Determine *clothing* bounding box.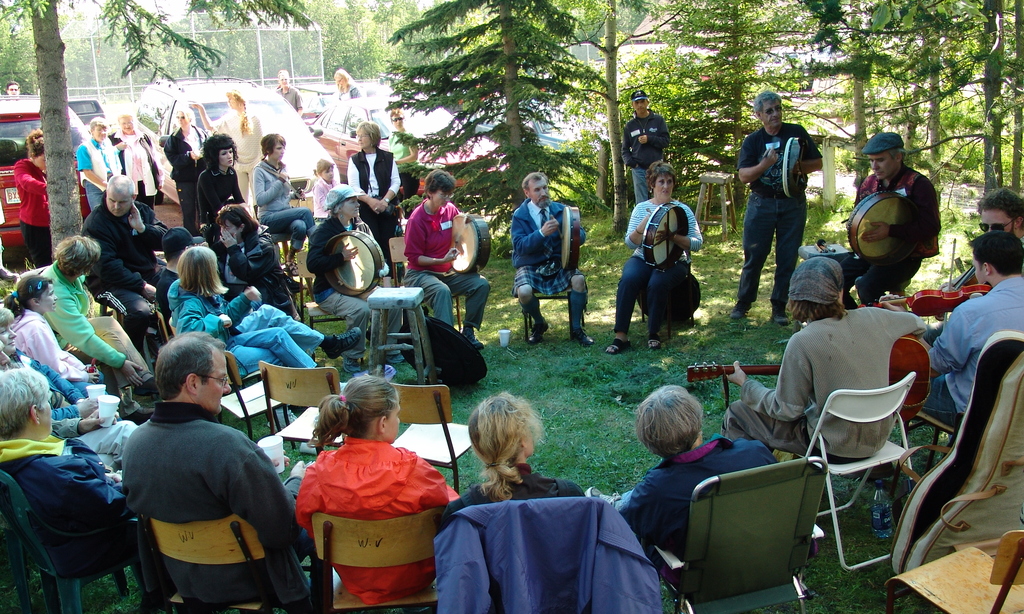
Determined: 723 298 930 447.
